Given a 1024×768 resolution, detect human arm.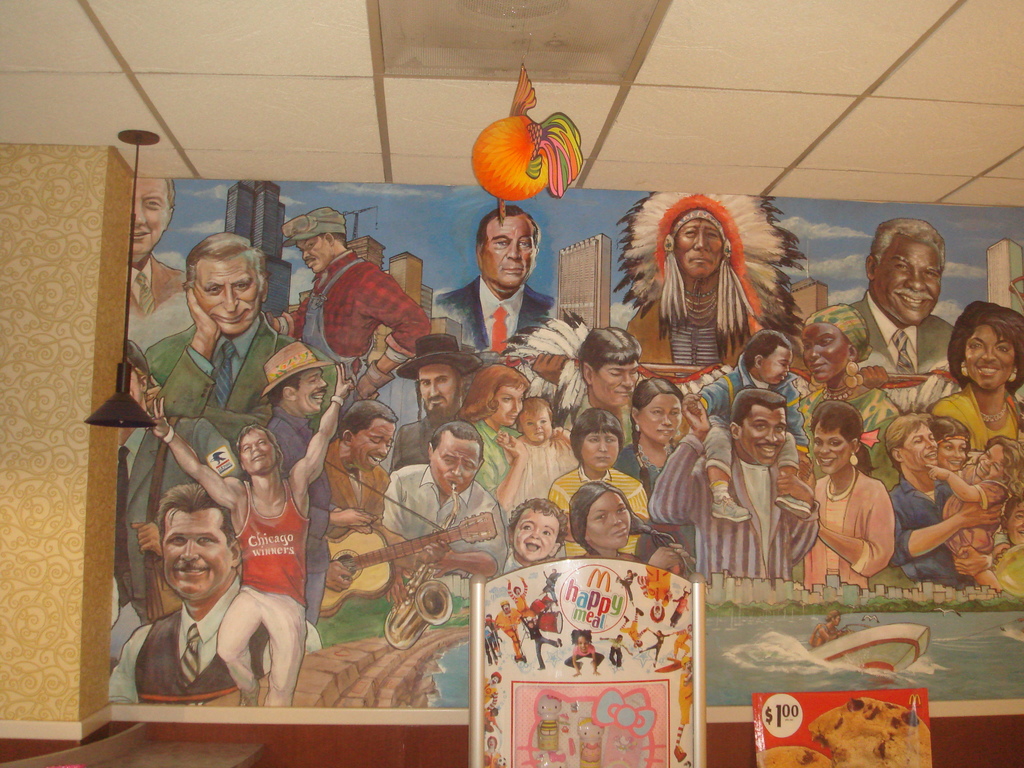
box(107, 621, 150, 706).
